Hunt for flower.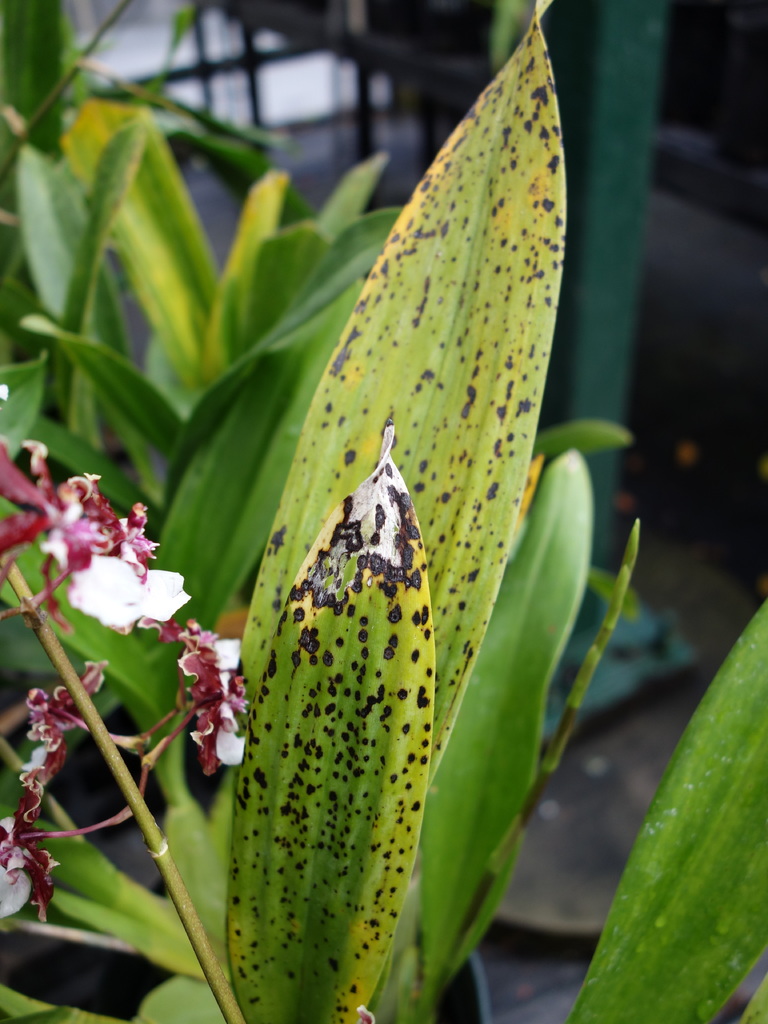
Hunted down at <region>0, 428, 72, 560</region>.
